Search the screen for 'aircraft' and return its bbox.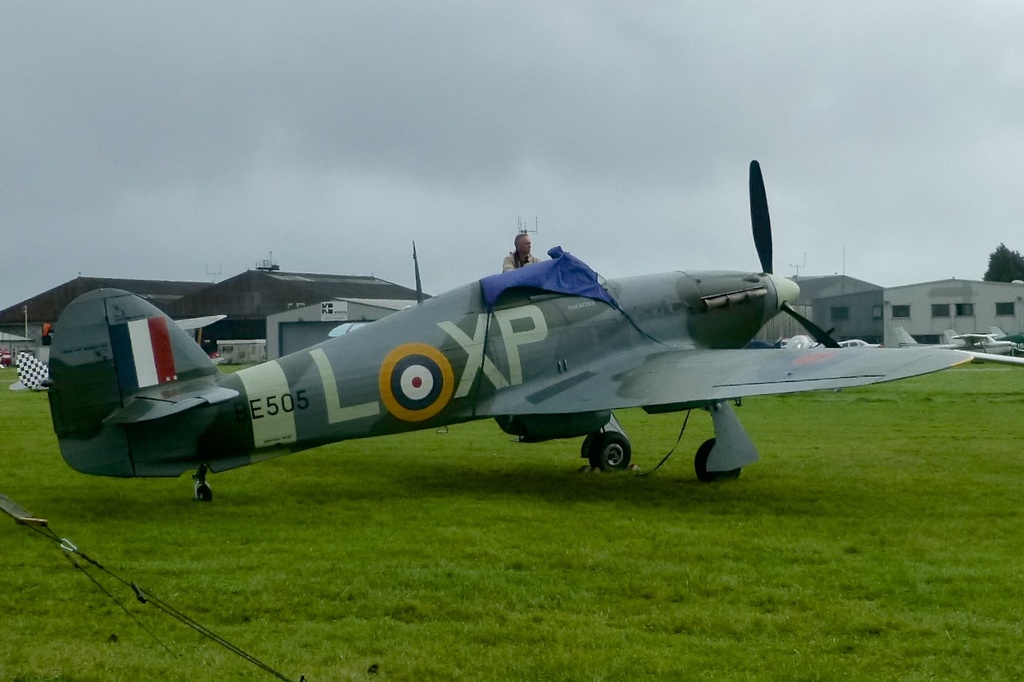
Found: locate(45, 154, 970, 501).
